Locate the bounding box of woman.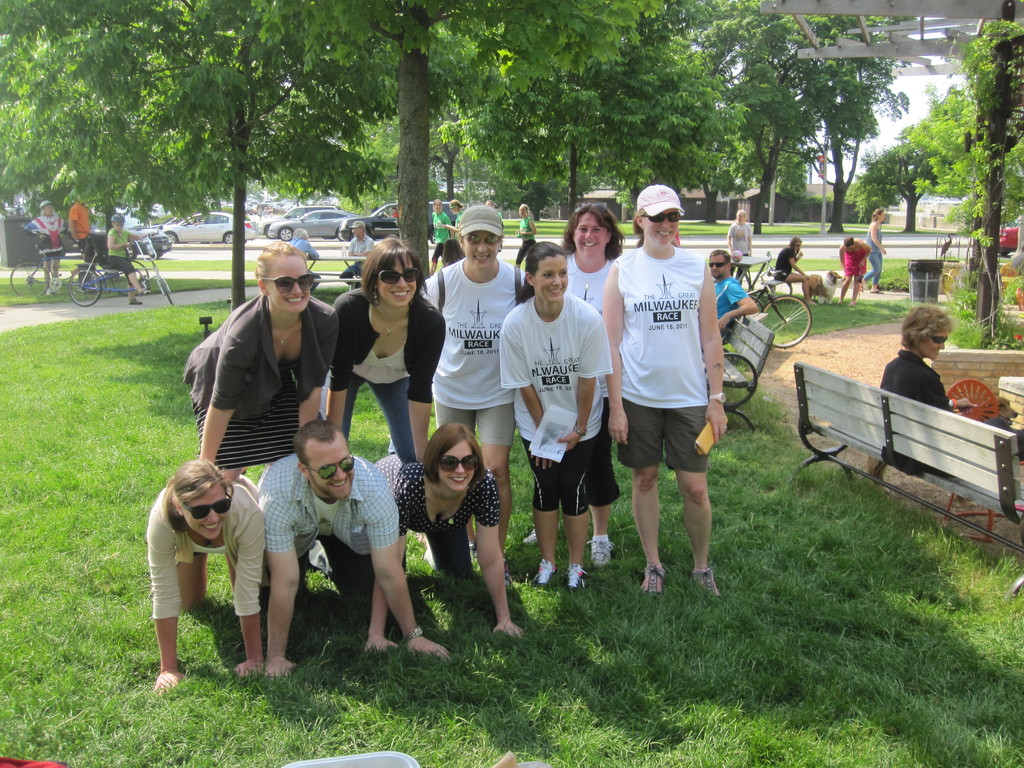
Bounding box: bbox(863, 205, 883, 293).
